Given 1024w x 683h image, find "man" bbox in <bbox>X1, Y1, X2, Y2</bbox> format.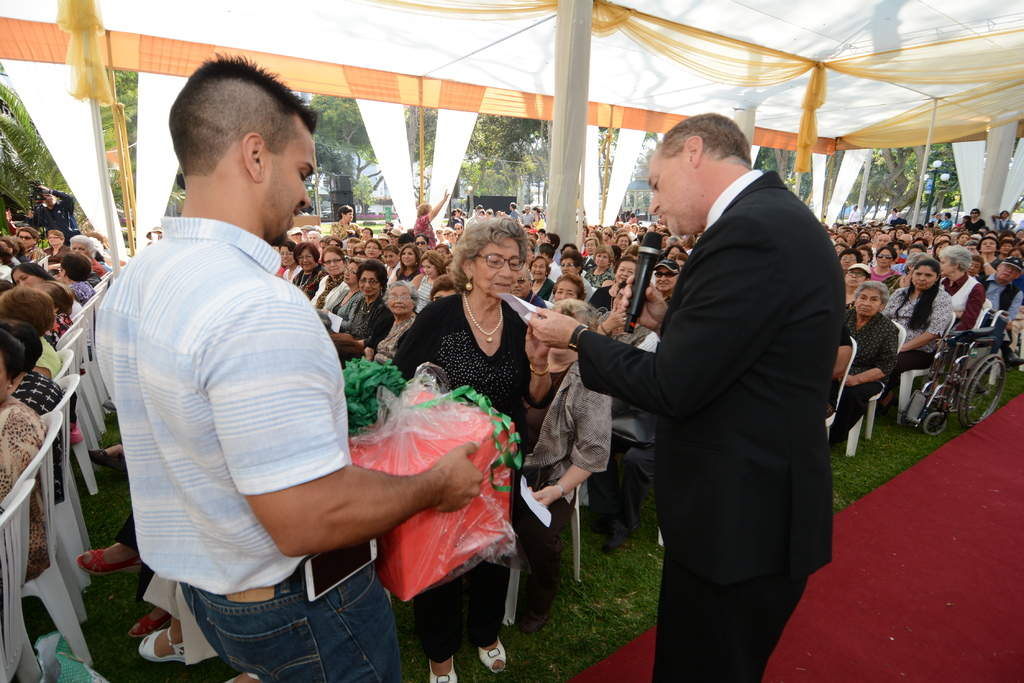
<bbox>520, 204, 534, 224</bbox>.
